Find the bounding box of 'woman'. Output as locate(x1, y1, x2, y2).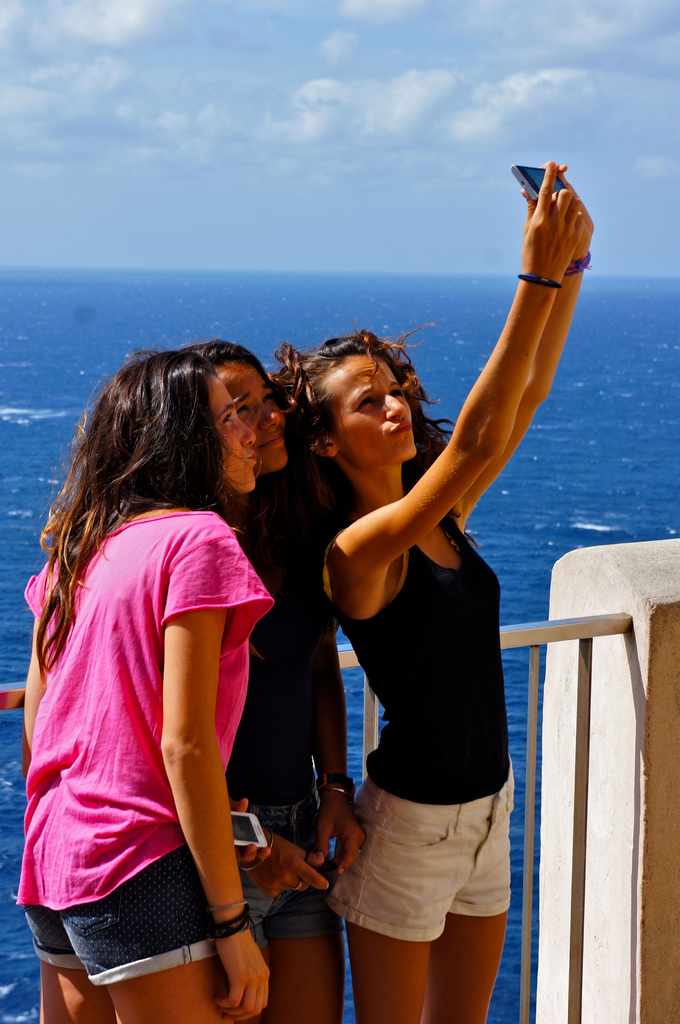
locate(138, 340, 365, 1023).
